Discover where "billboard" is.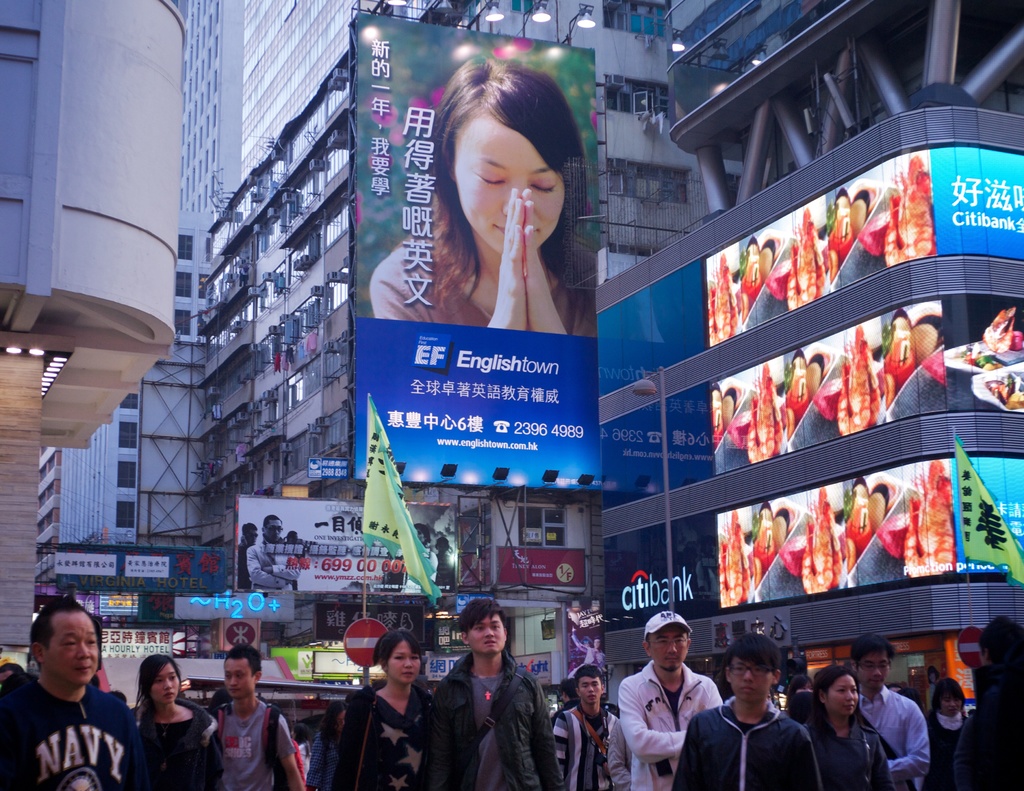
Discovered at 351:10:603:491.
